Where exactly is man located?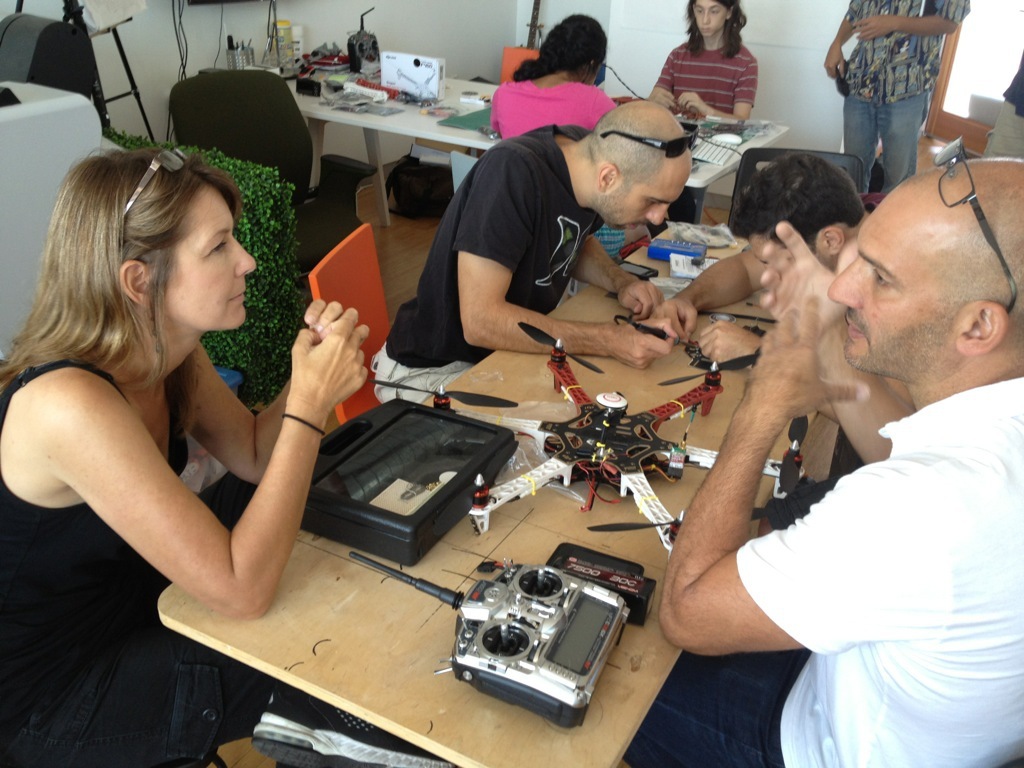
Its bounding box is (x1=375, y1=97, x2=694, y2=407).
